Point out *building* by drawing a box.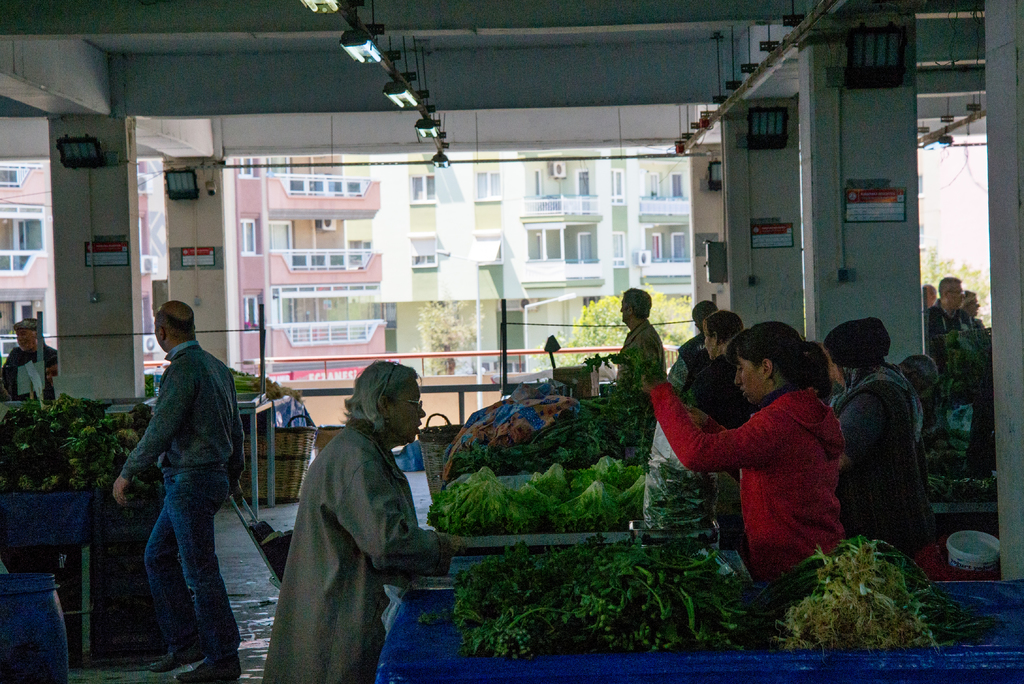
<box>0,151,389,395</box>.
